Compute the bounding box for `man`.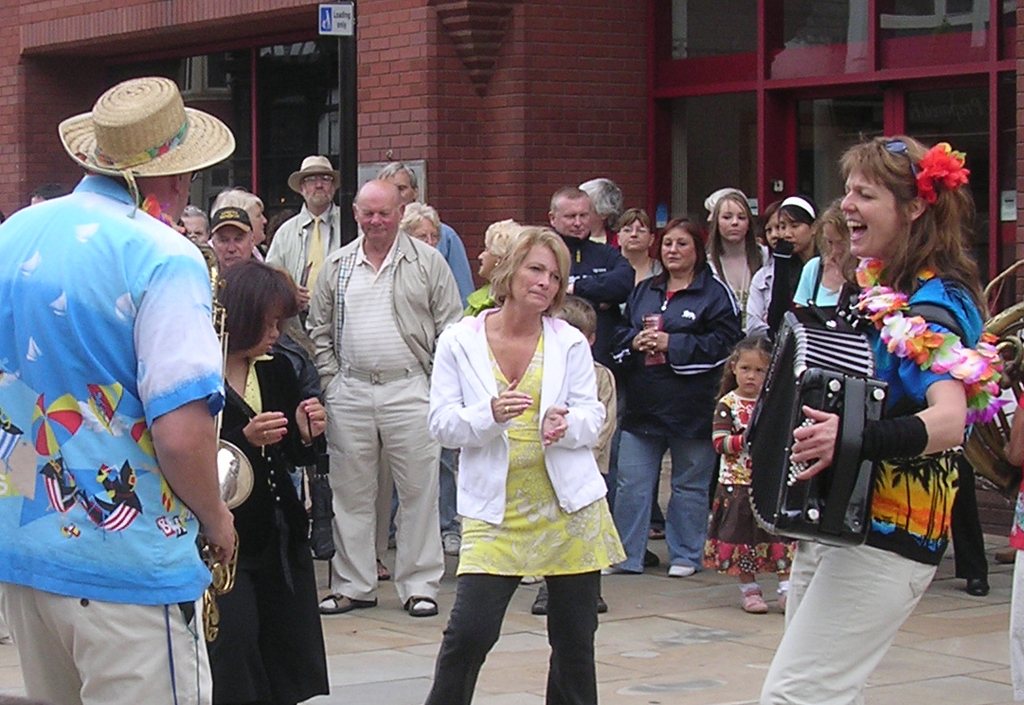
BBox(205, 206, 269, 272).
